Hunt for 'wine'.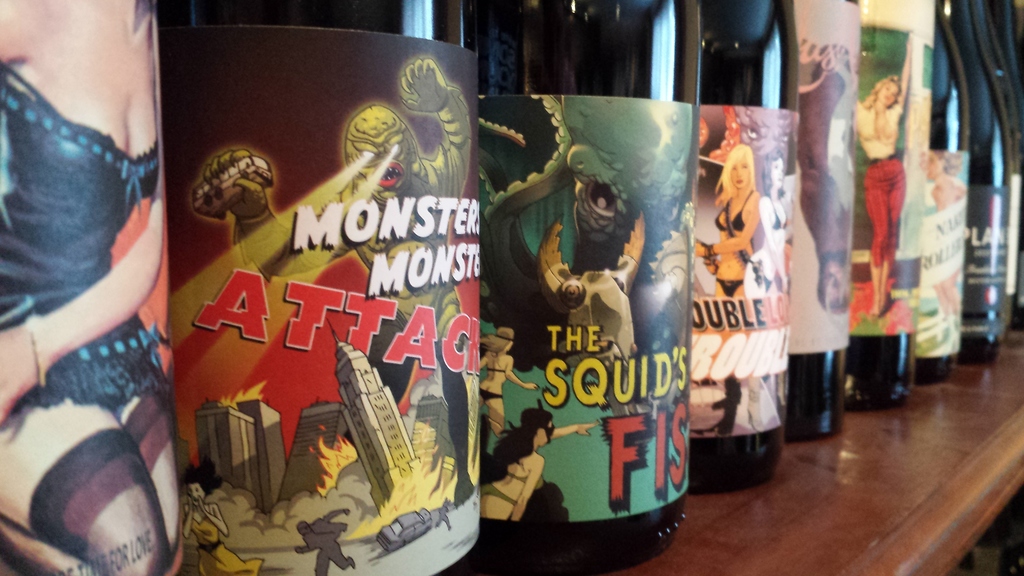
Hunted down at (945, 0, 1003, 372).
